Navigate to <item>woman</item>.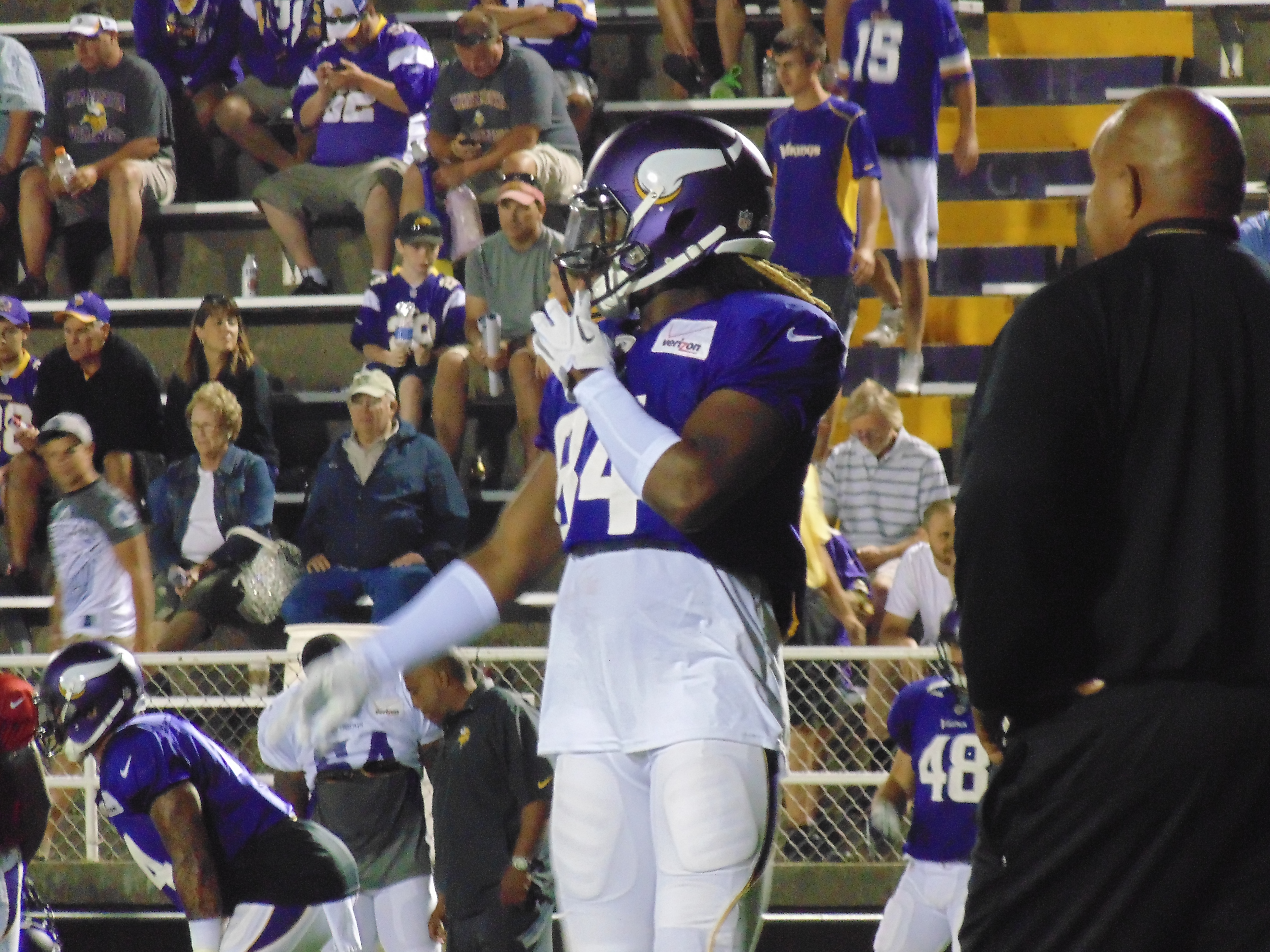
Navigation target: 39 72 72 120.
